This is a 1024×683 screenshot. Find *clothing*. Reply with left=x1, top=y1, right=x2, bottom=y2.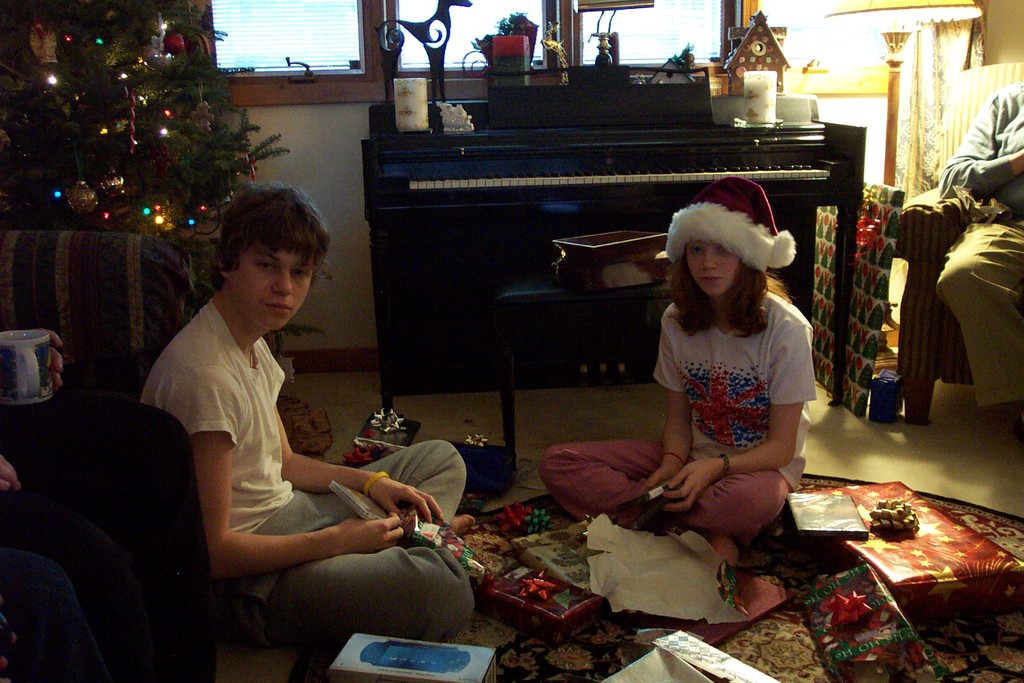
left=925, top=76, right=1022, bottom=403.
